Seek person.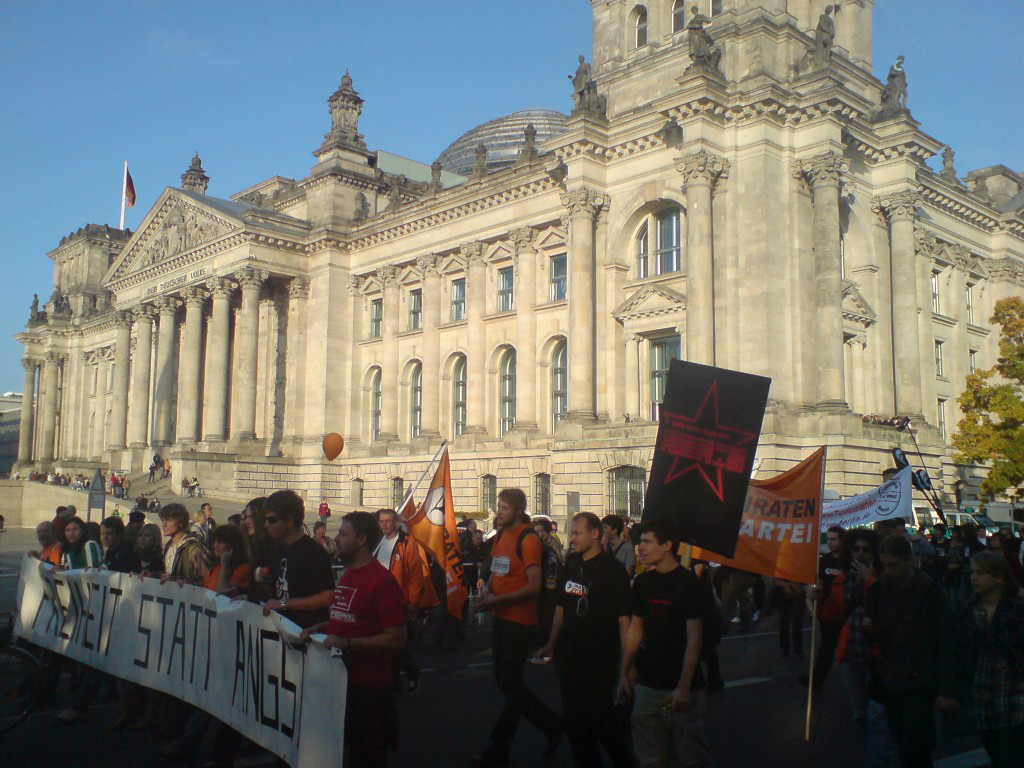
bbox(600, 513, 637, 559).
